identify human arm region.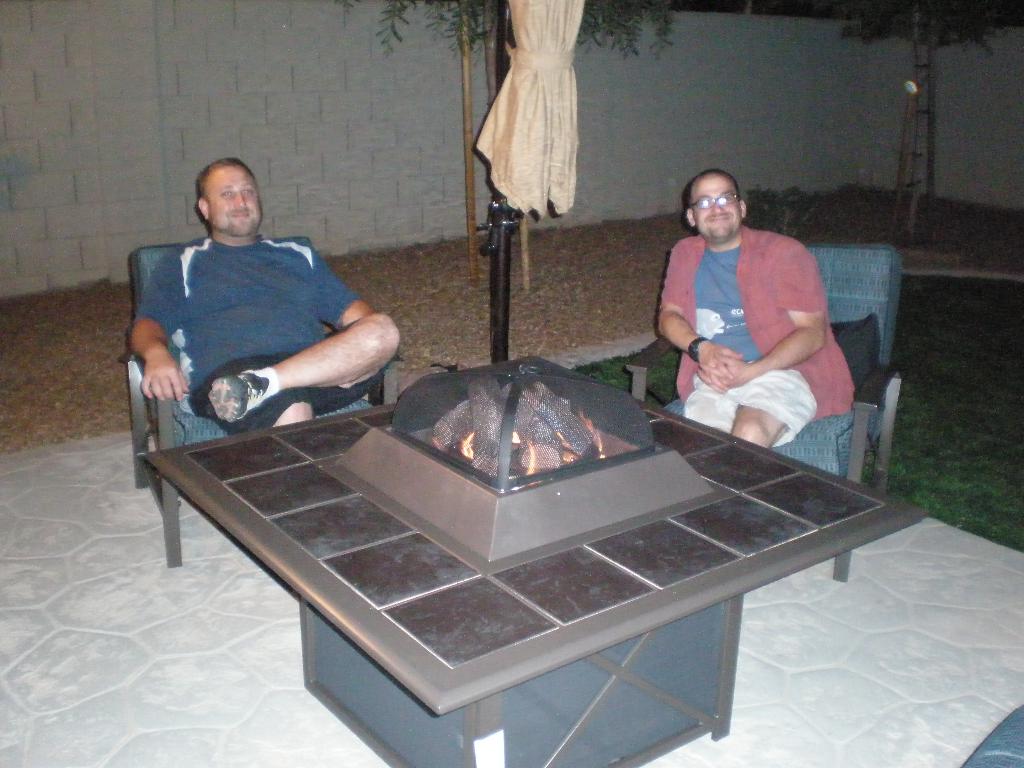
Region: rect(694, 239, 830, 394).
